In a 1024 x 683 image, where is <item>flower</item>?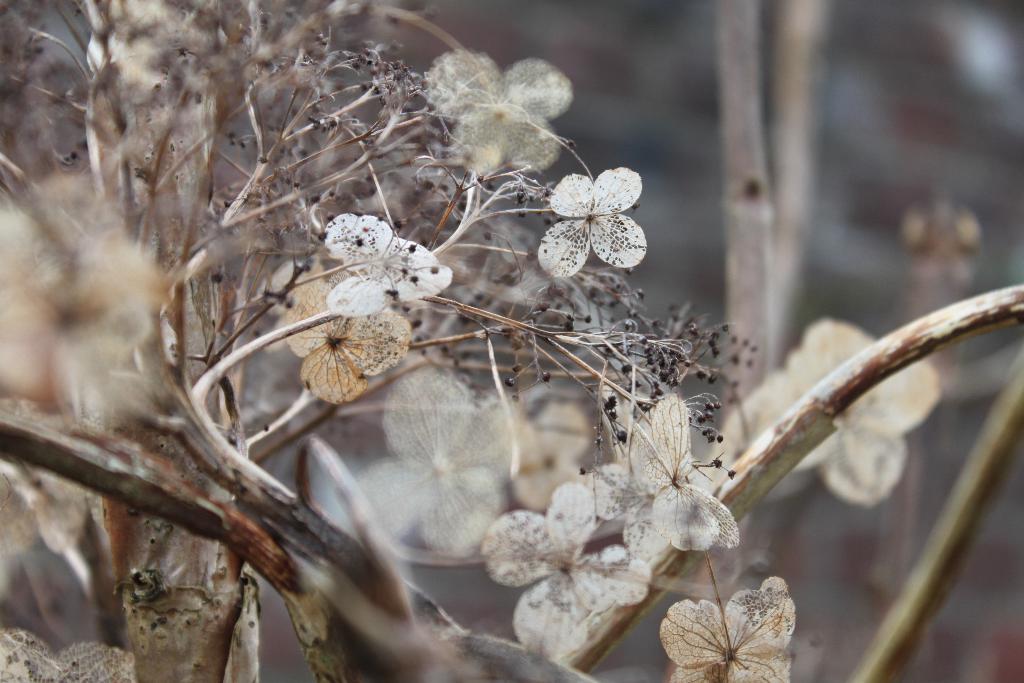
bbox=[539, 144, 652, 270].
